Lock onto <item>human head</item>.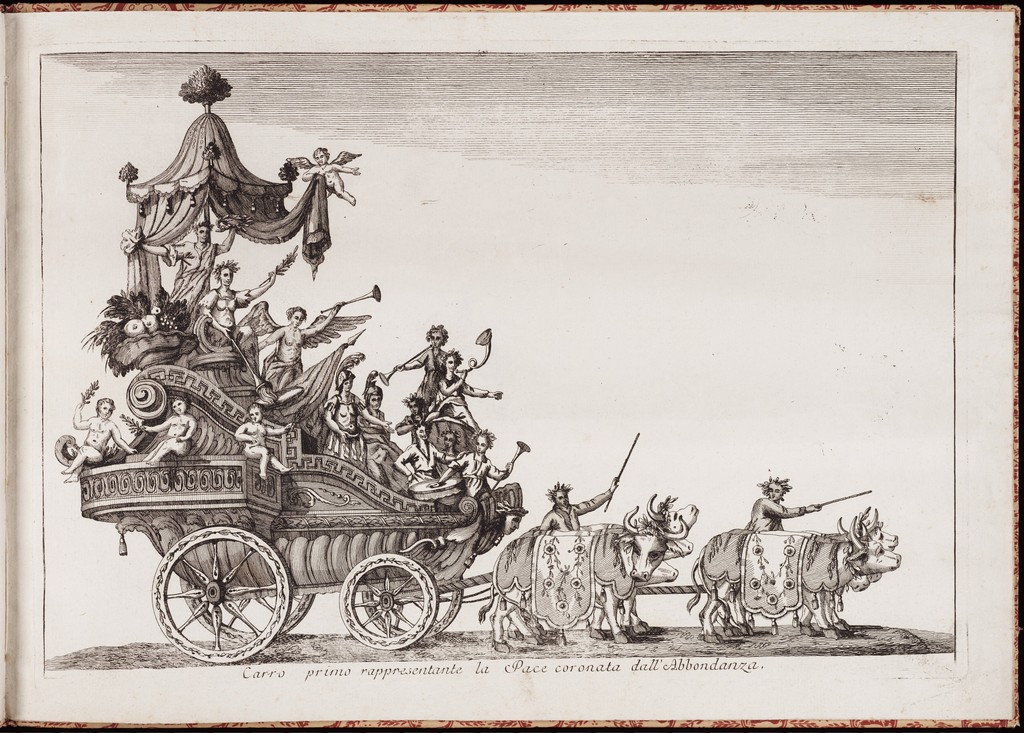
Locked: region(289, 307, 305, 328).
